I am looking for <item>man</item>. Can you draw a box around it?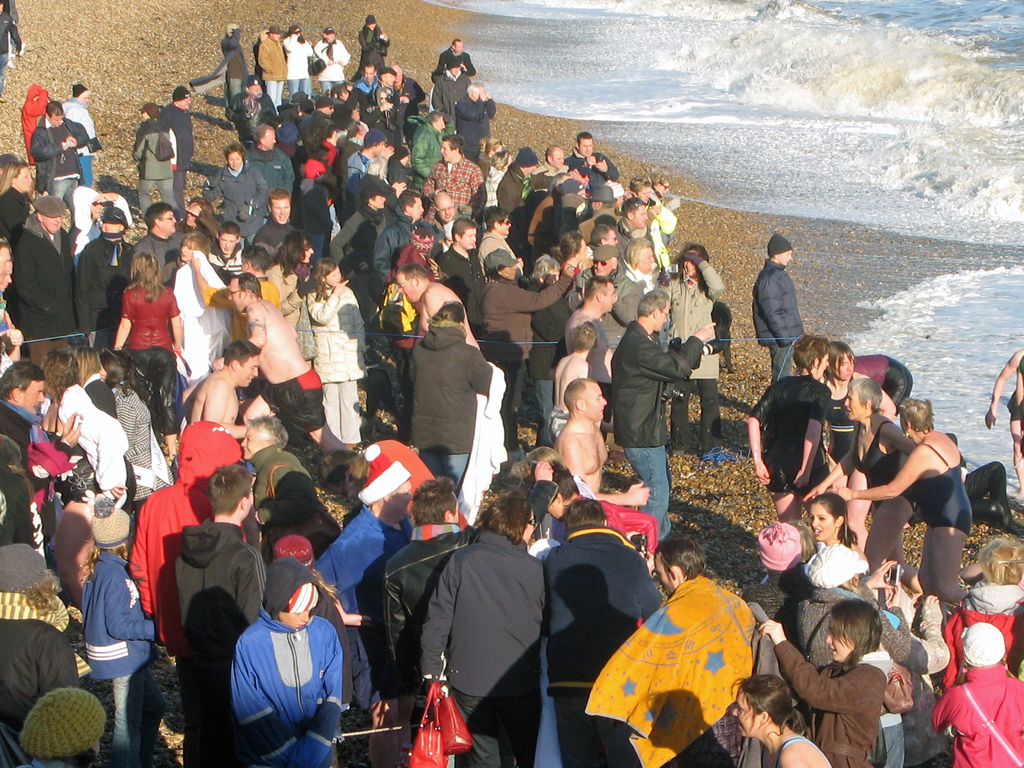
Sure, the bounding box is (left=188, top=342, right=276, bottom=454).
